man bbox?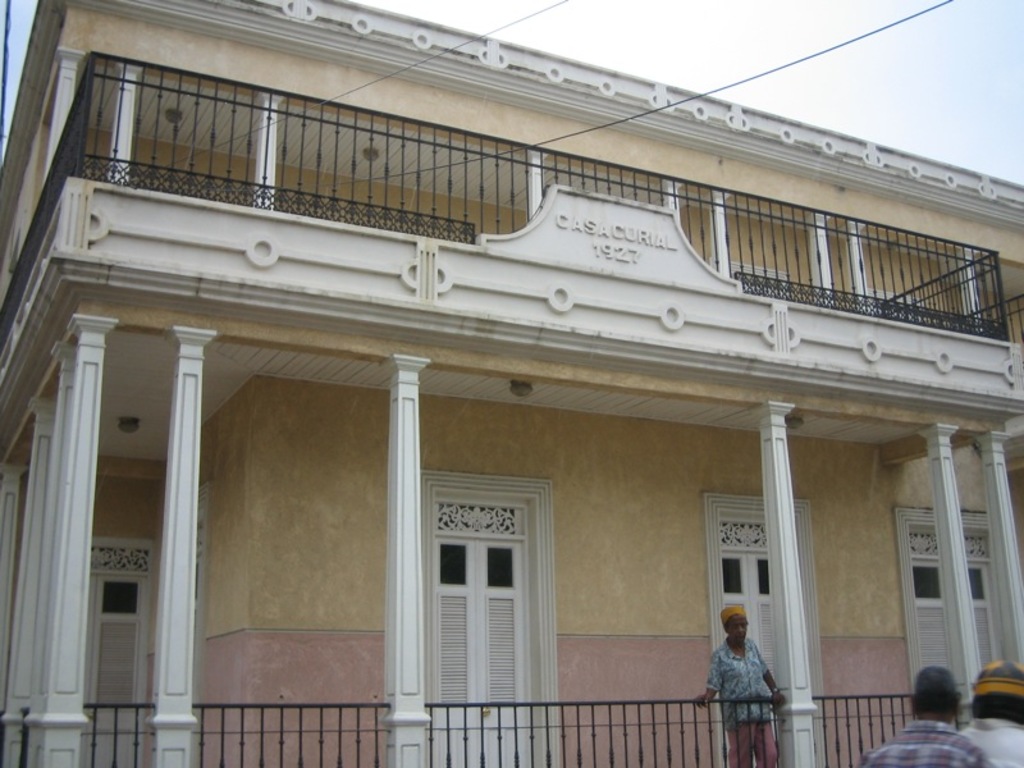
[708,609,795,744]
